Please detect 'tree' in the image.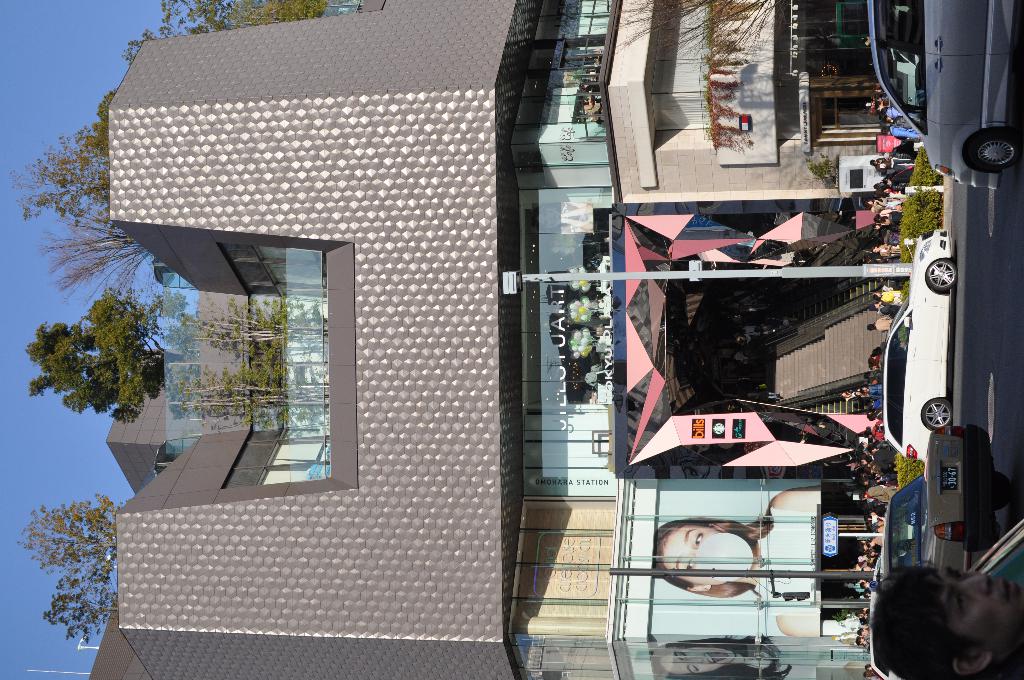
box(22, 295, 177, 423).
